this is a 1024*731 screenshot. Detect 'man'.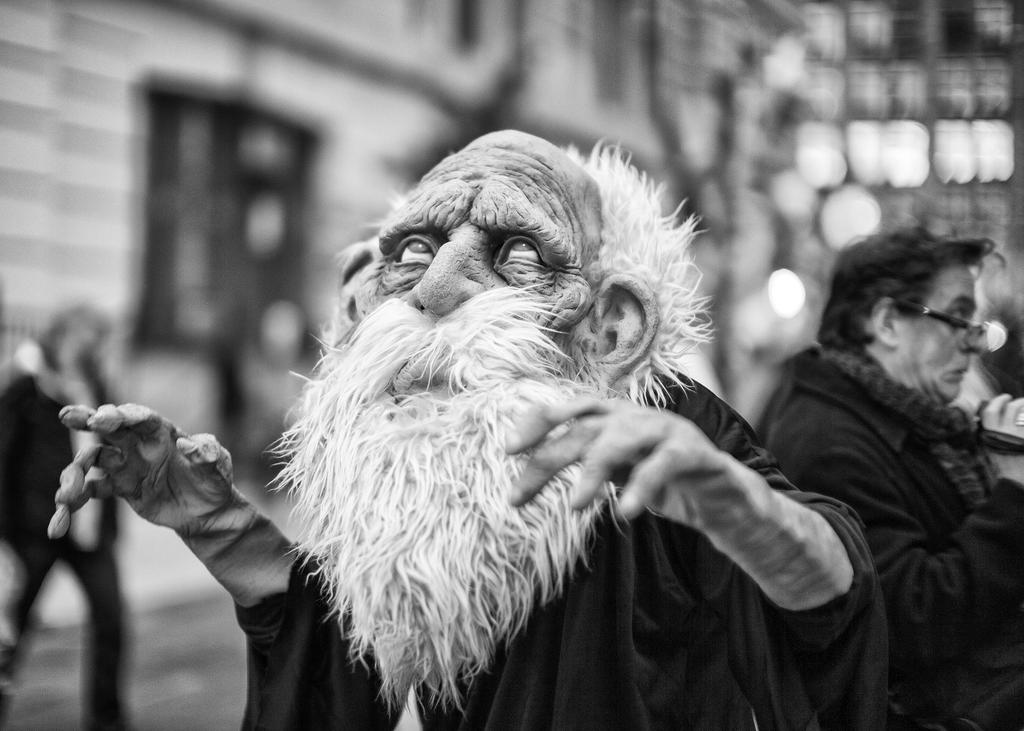
box(47, 125, 871, 730).
